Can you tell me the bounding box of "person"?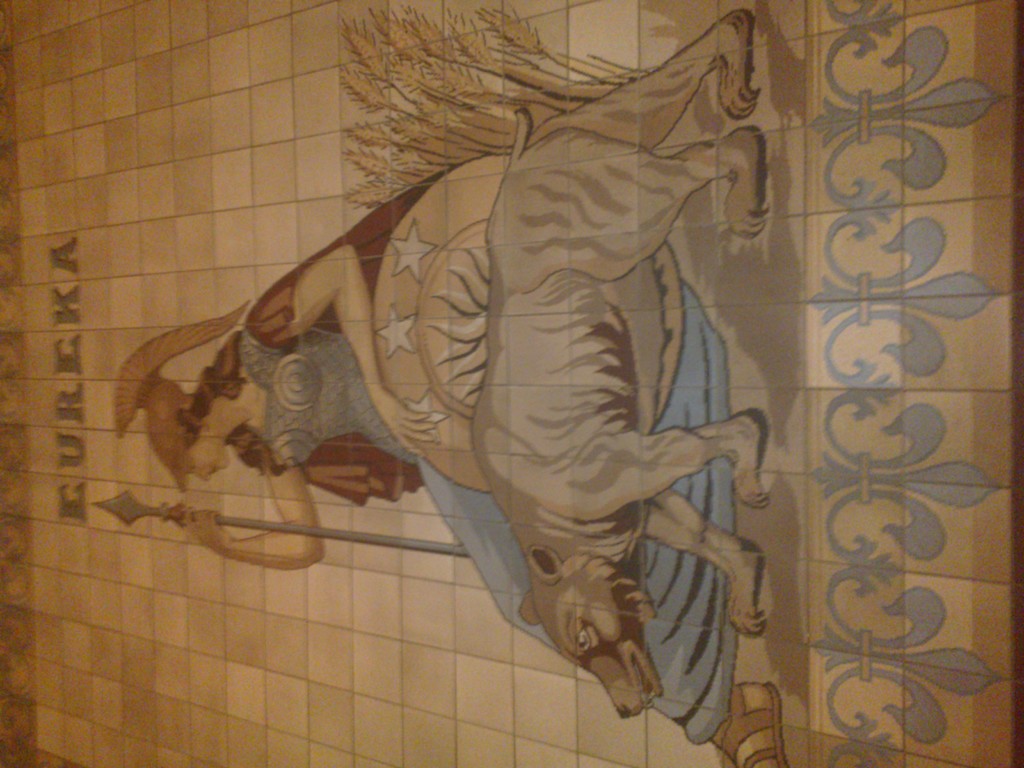
l=113, t=163, r=787, b=767.
